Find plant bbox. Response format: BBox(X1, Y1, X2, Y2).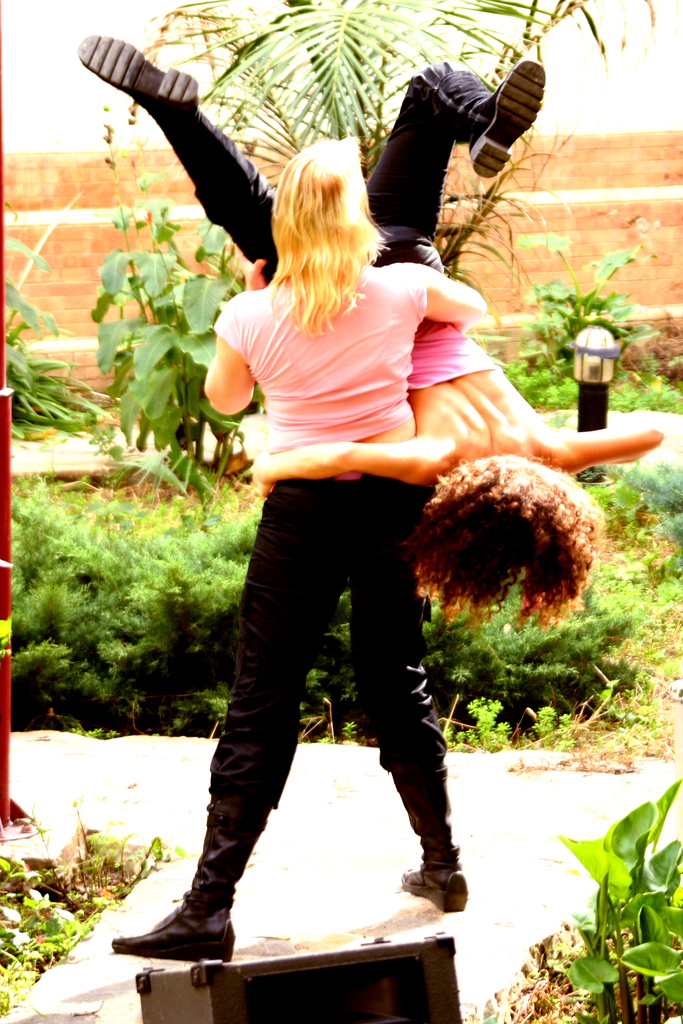
BBox(0, 200, 122, 436).
